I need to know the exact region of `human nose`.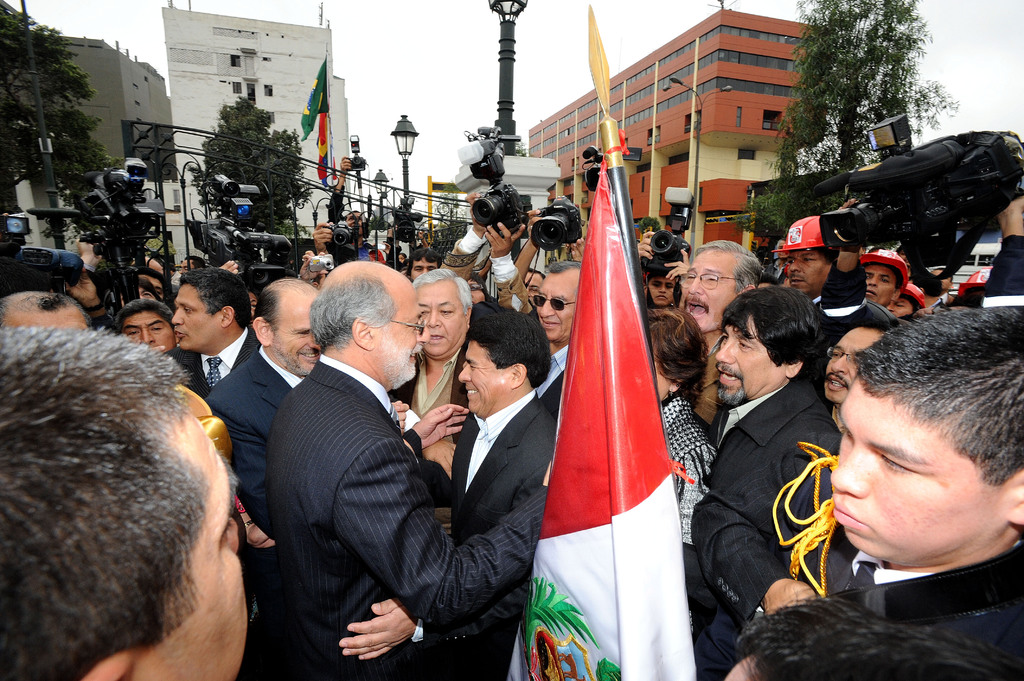
Region: detection(689, 282, 701, 294).
